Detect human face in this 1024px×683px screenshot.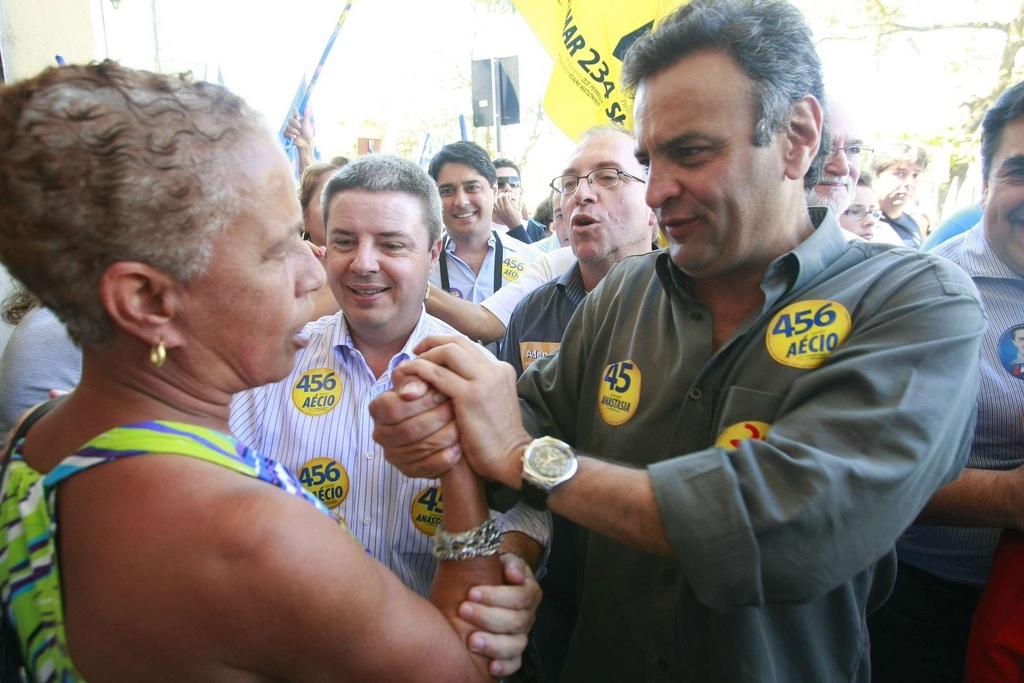
Detection: bbox=[983, 119, 1023, 271].
